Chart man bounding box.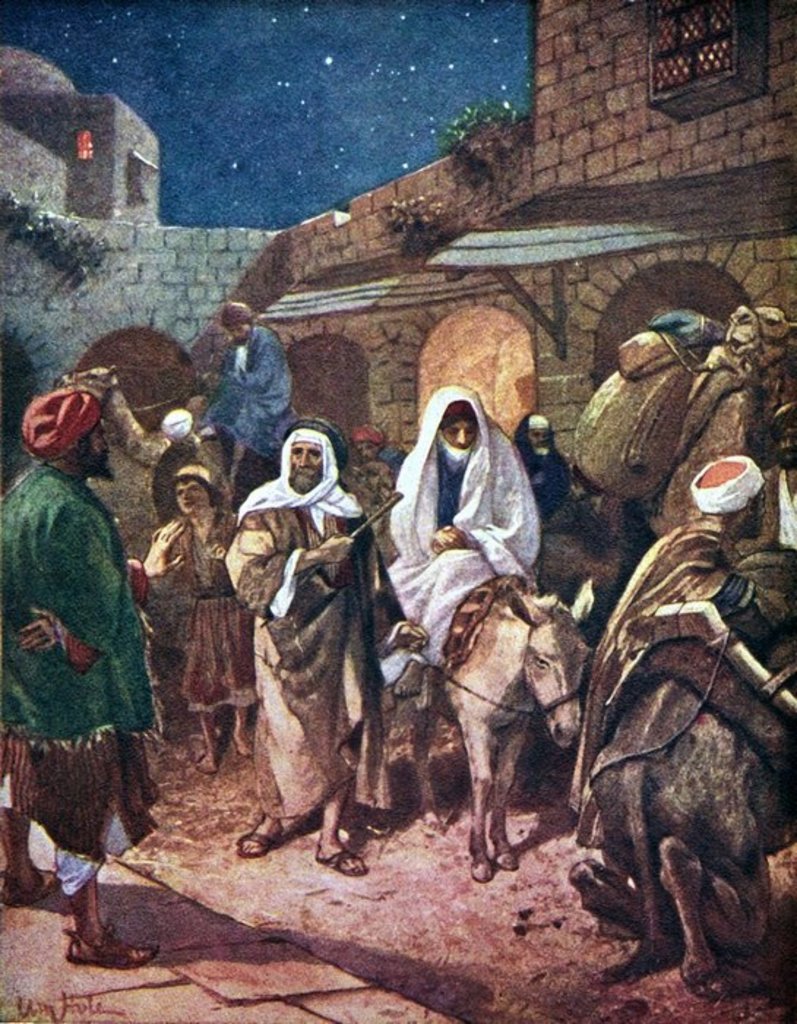
Charted: bbox=[390, 380, 547, 683].
